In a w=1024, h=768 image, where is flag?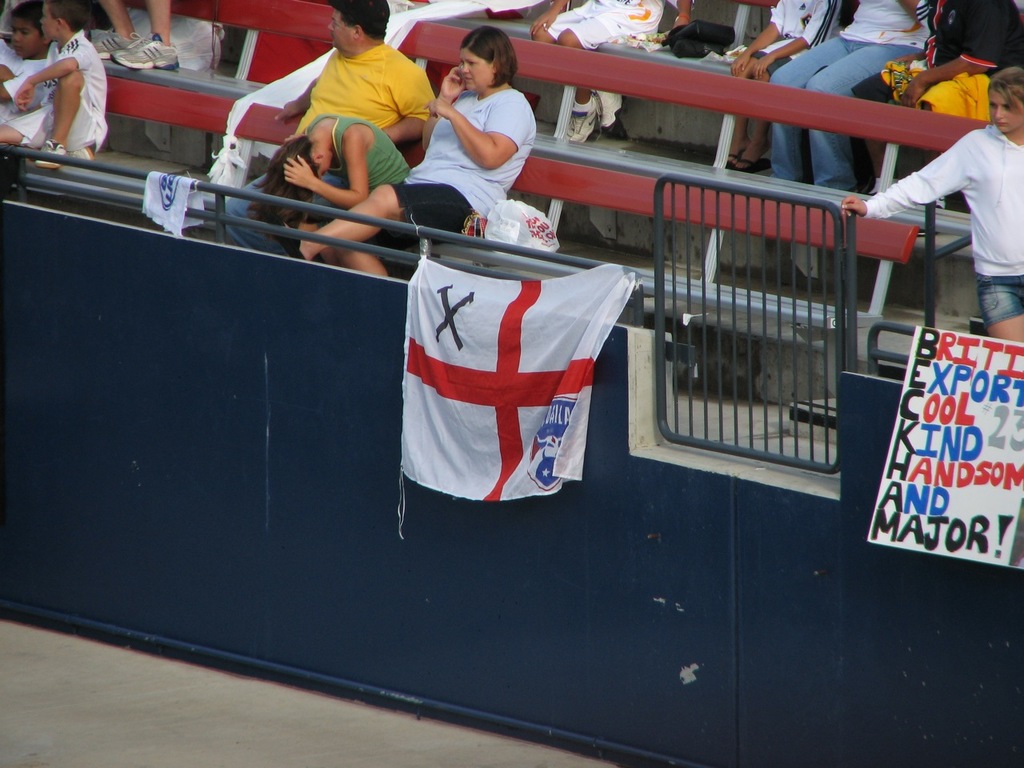
(x1=385, y1=255, x2=606, y2=514).
